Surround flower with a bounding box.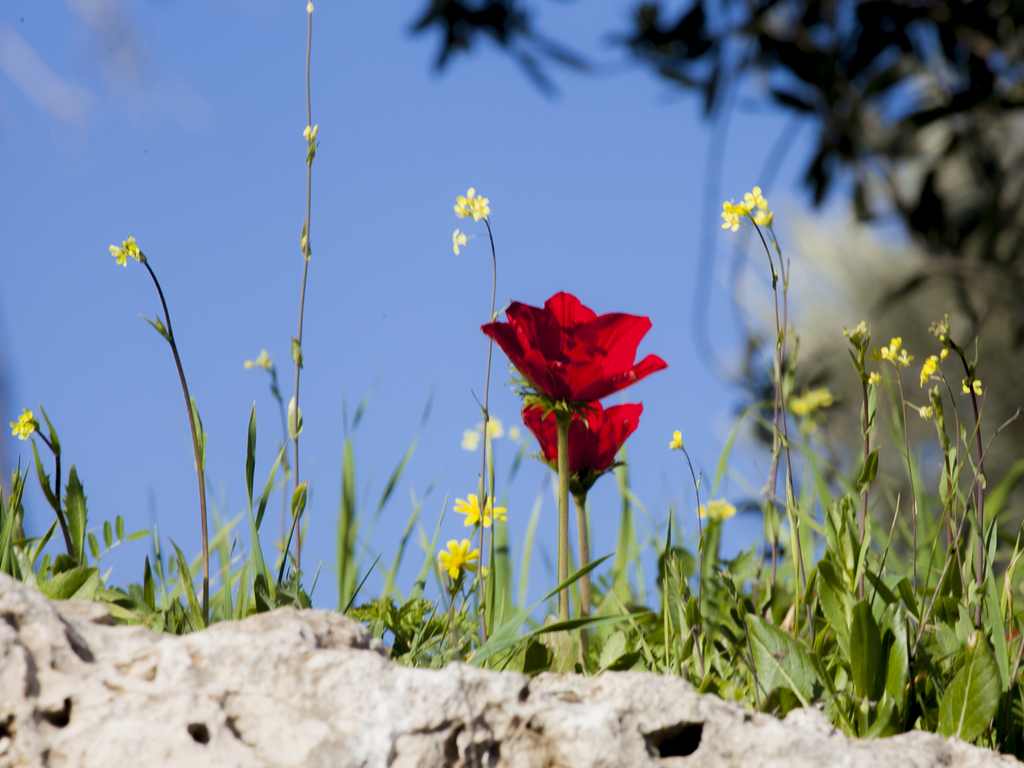
<box>451,227,467,250</box>.
